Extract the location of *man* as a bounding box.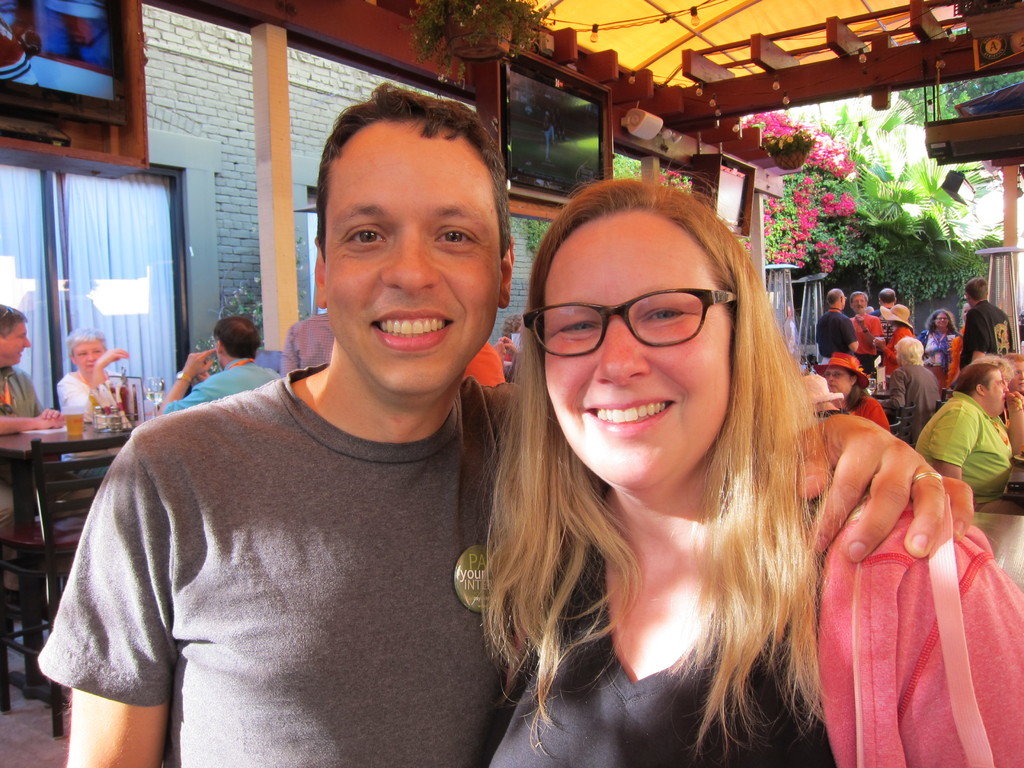
Rect(851, 294, 886, 365).
